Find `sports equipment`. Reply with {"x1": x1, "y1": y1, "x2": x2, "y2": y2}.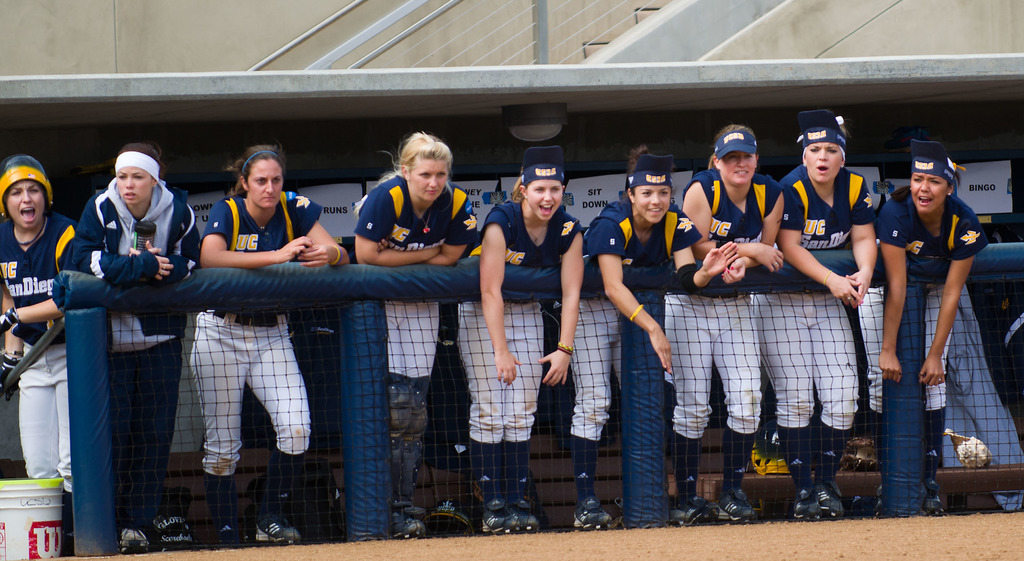
{"x1": 252, "y1": 511, "x2": 307, "y2": 546}.
